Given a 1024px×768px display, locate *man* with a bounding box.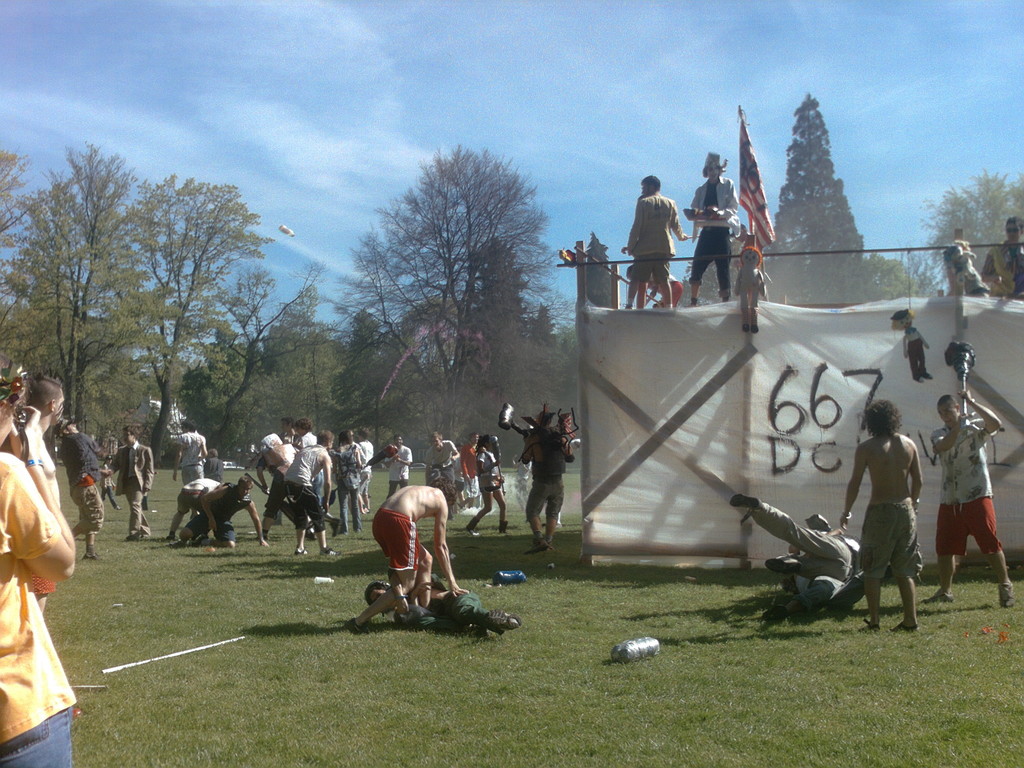
Located: detection(8, 371, 70, 521).
